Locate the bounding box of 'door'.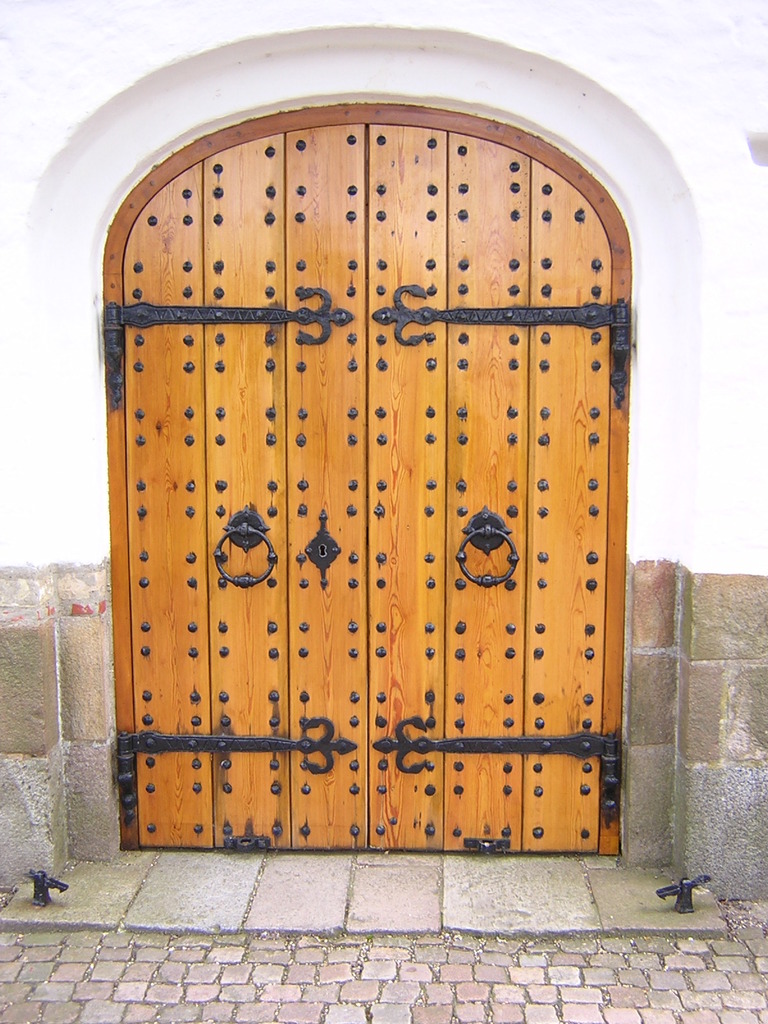
Bounding box: l=118, t=61, r=652, b=840.
